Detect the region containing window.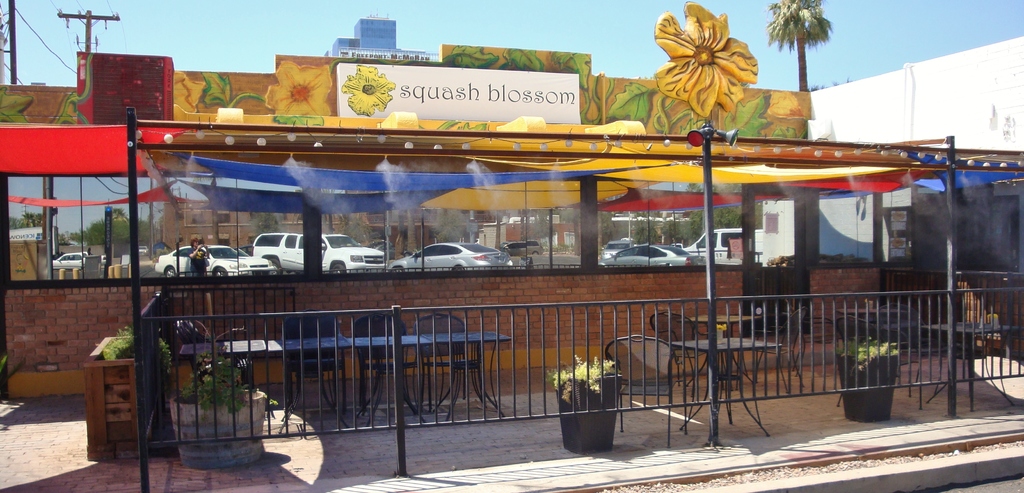
(281,234,300,250).
